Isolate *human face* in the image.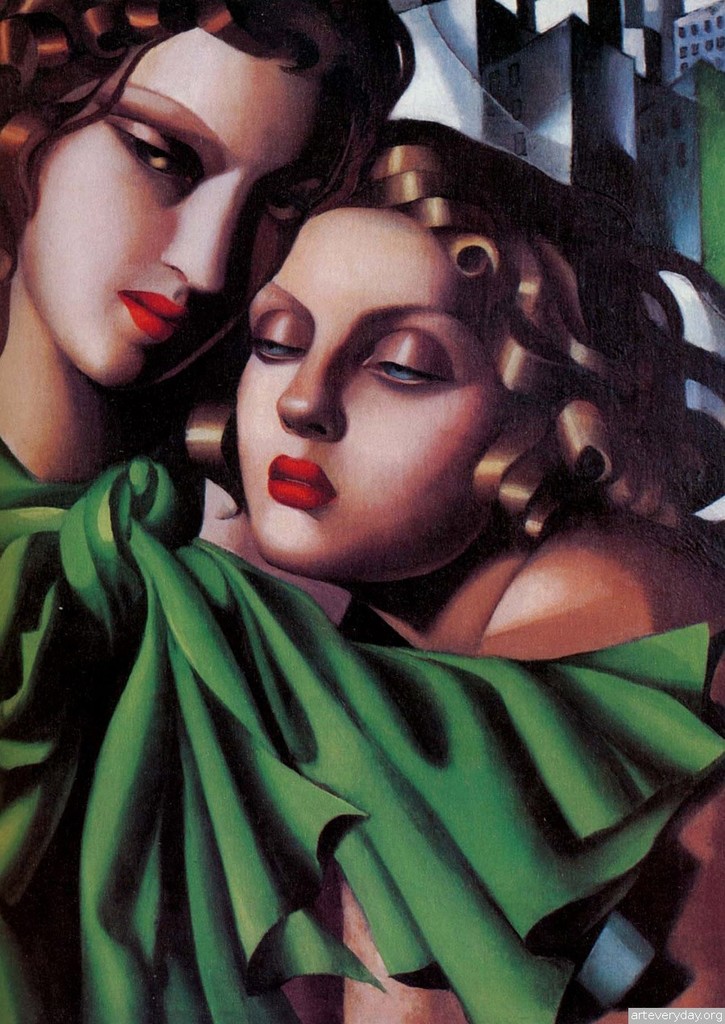
Isolated region: [22, 24, 335, 383].
